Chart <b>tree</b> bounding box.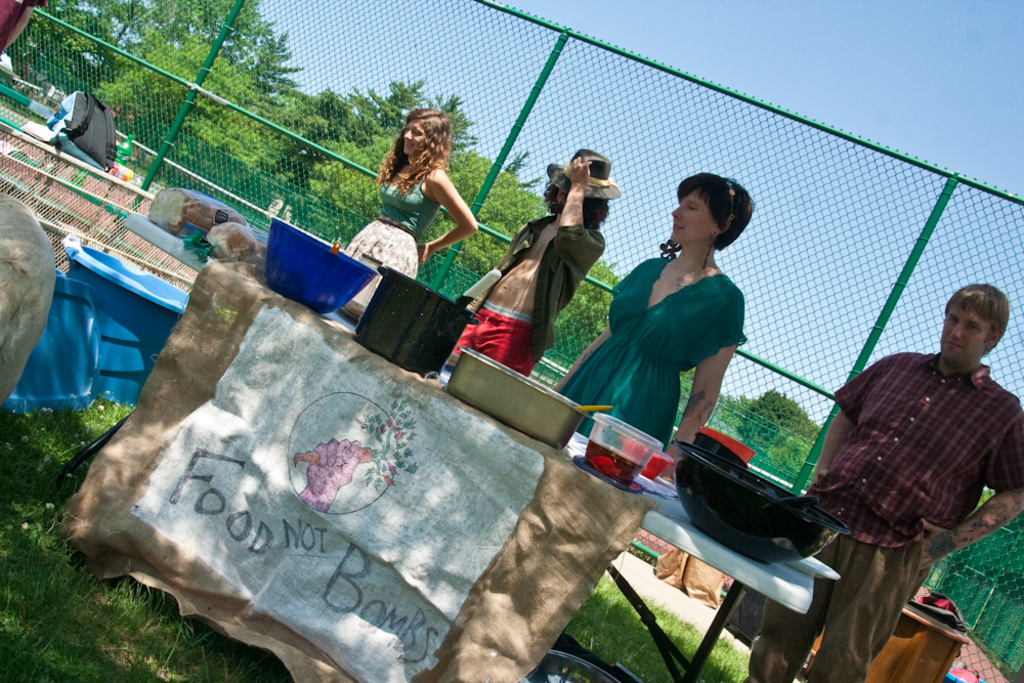
Charted: box=[87, 15, 306, 197].
